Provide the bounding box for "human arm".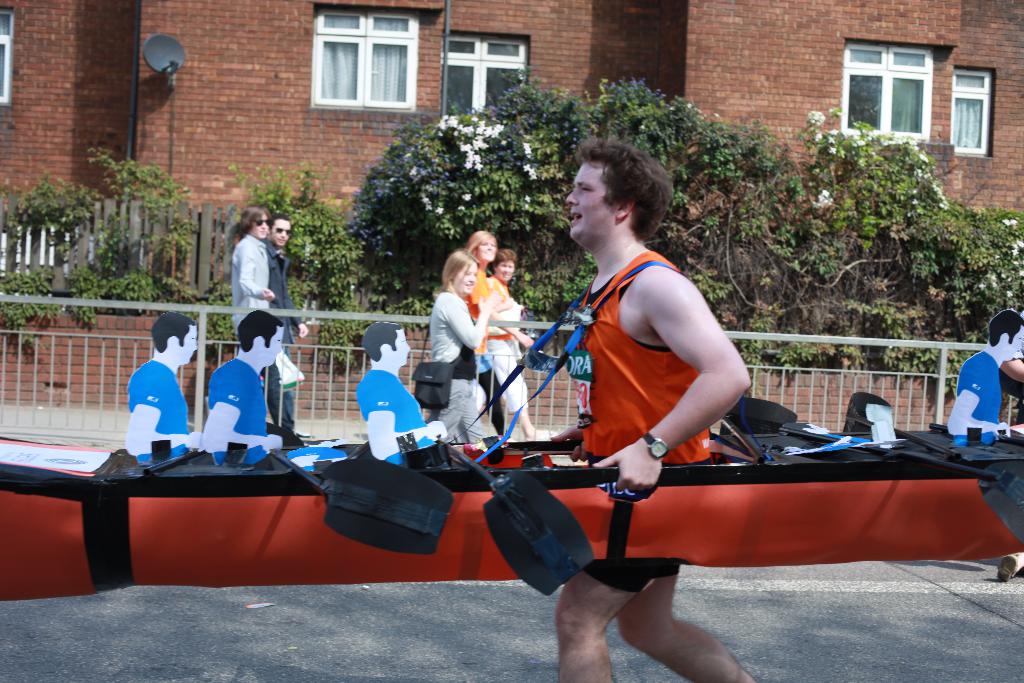
<region>544, 422, 588, 465</region>.
